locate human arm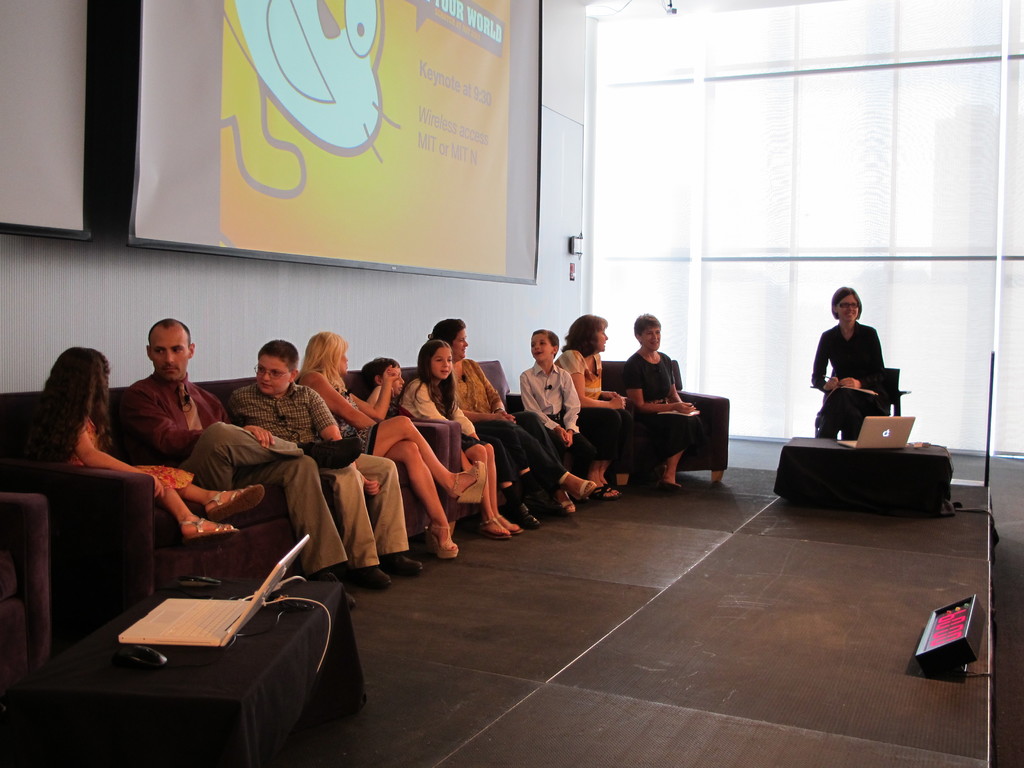
box(76, 419, 165, 500)
